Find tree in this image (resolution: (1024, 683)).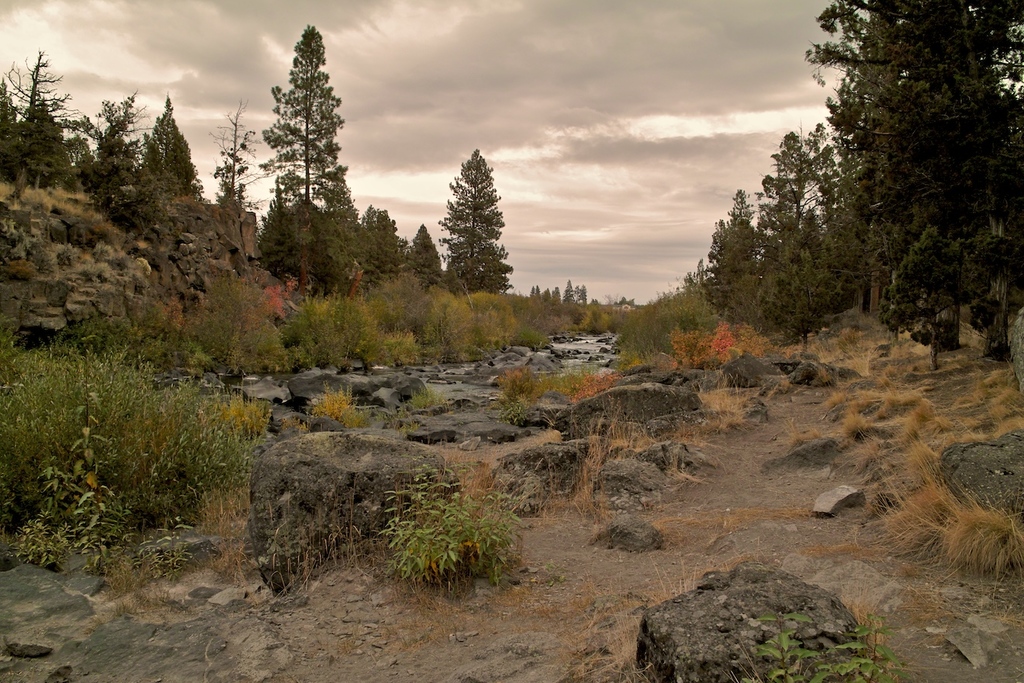
<region>436, 150, 510, 291</region>.
